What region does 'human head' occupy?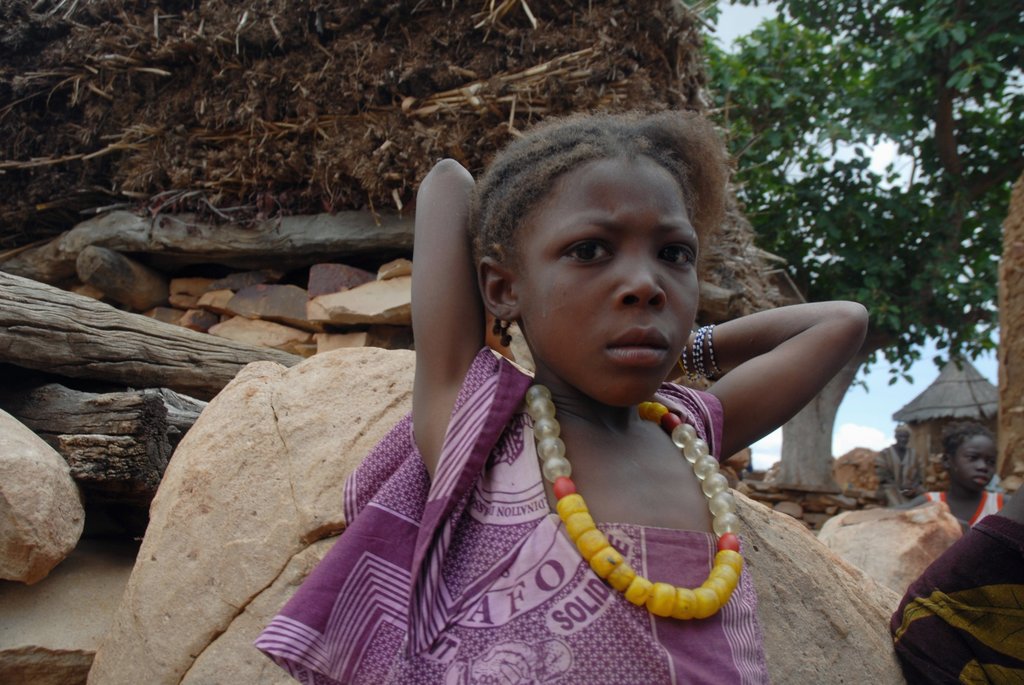
select_region(893, 429, 908, 446).
